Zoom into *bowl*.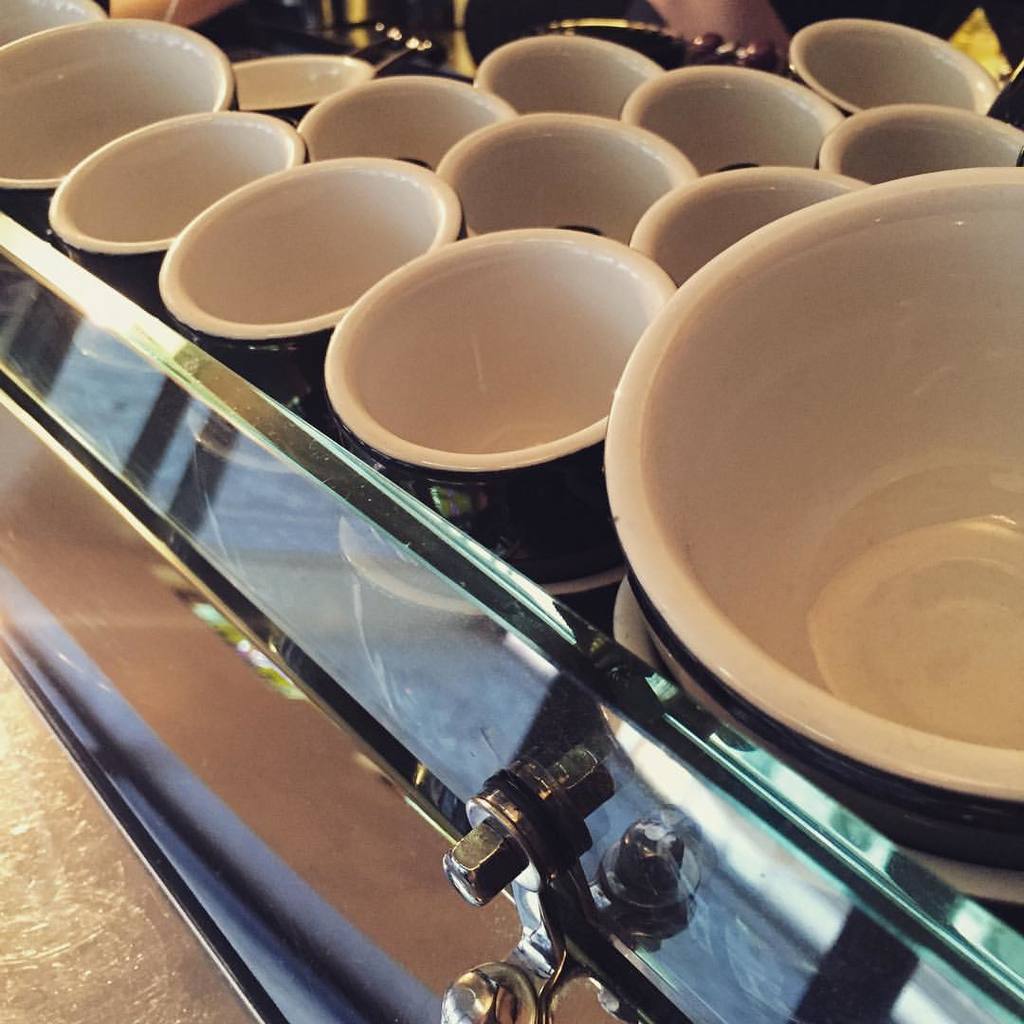
Zoom target: detection(300, 76, 519, 155).
